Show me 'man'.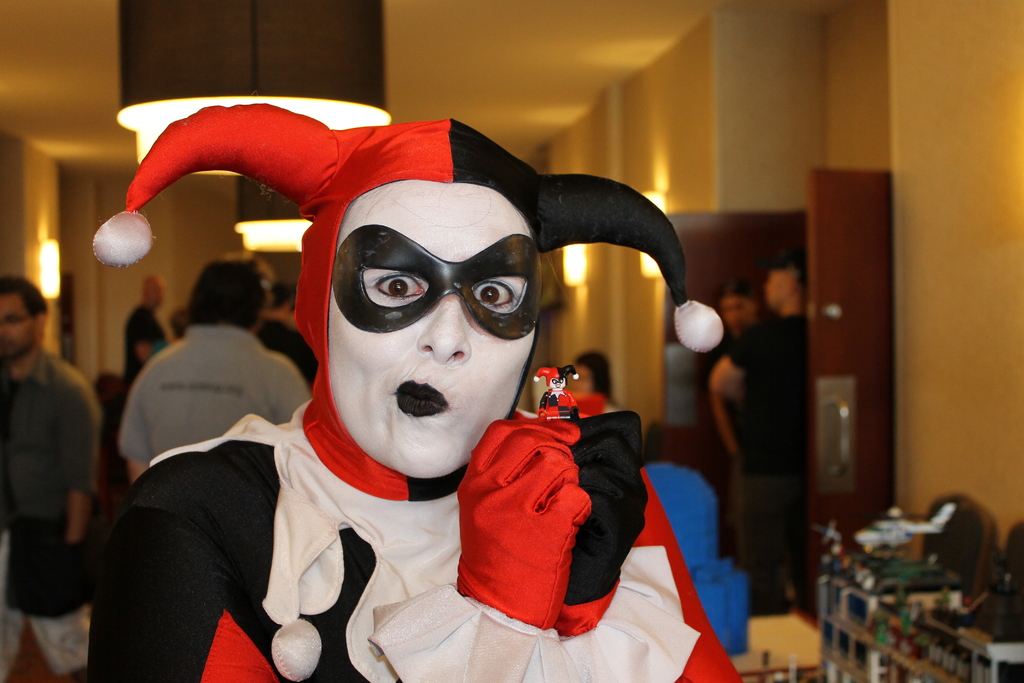
'man' is here: BBox(0, 272, 99, 682).
